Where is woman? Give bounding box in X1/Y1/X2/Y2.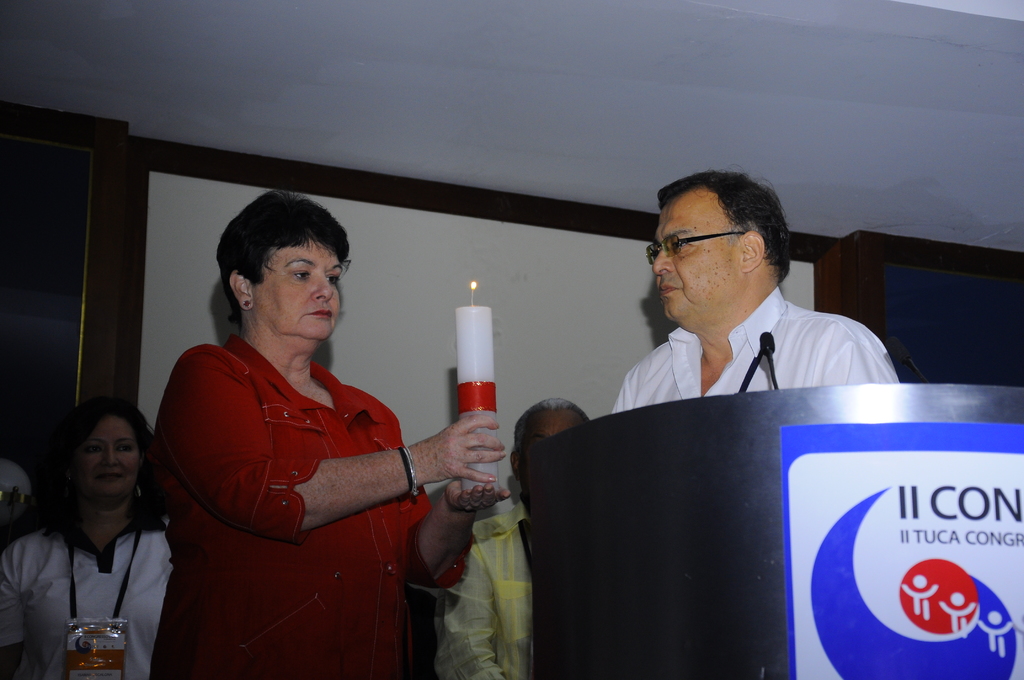
0/396/186/679.
